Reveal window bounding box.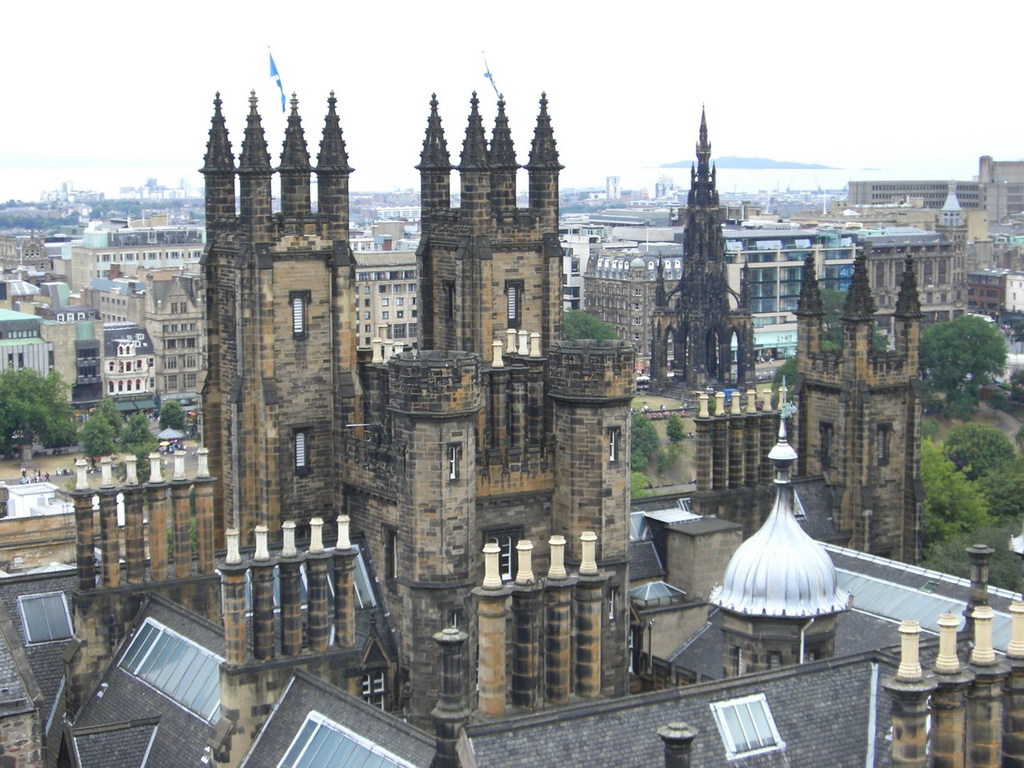
Revealed: (484,522,526,578).
